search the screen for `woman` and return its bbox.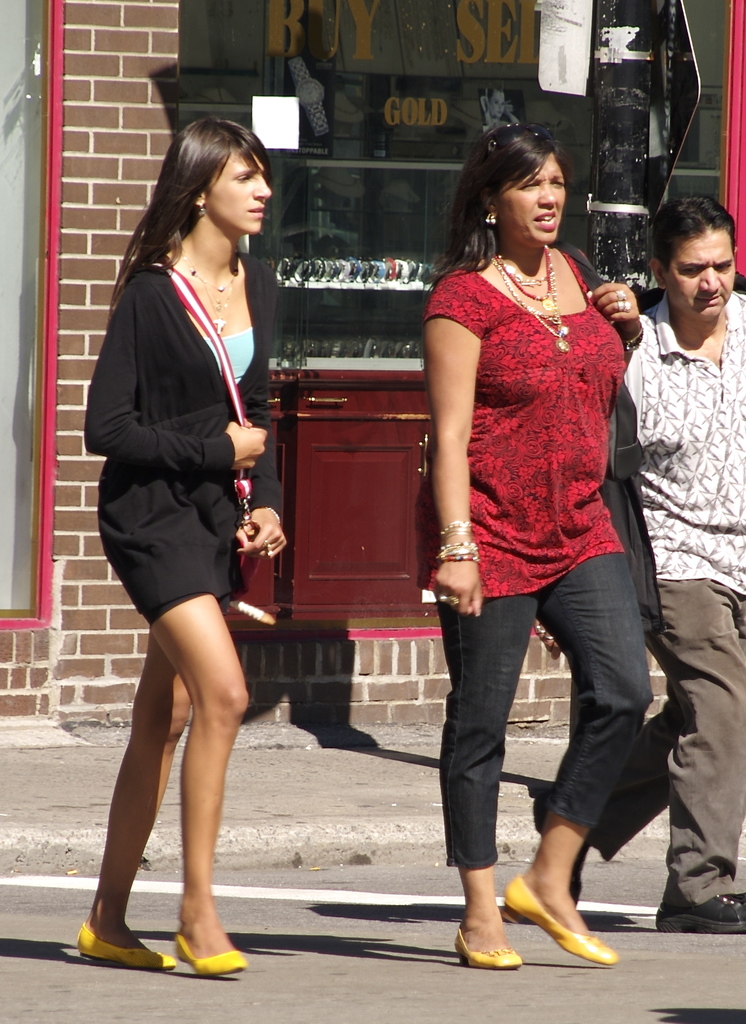
Found: crop(424, 120, 658, 965).
